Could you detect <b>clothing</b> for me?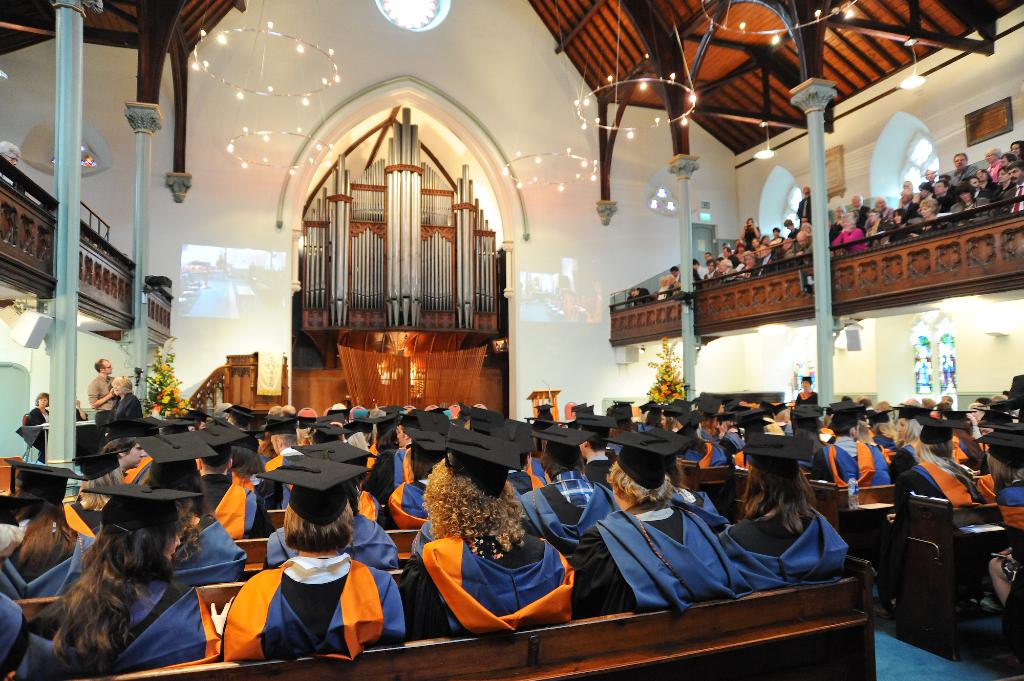
Detection result: rect(221, 550, 406, 662).
